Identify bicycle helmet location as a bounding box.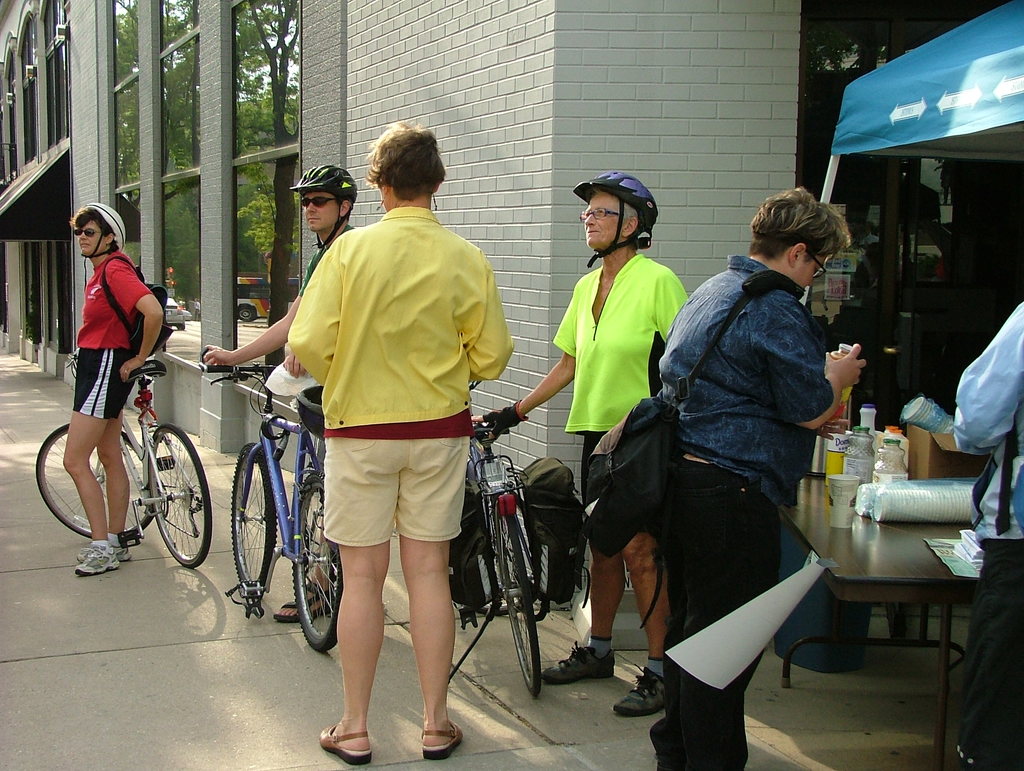
box(289, 165, 353, 199).
